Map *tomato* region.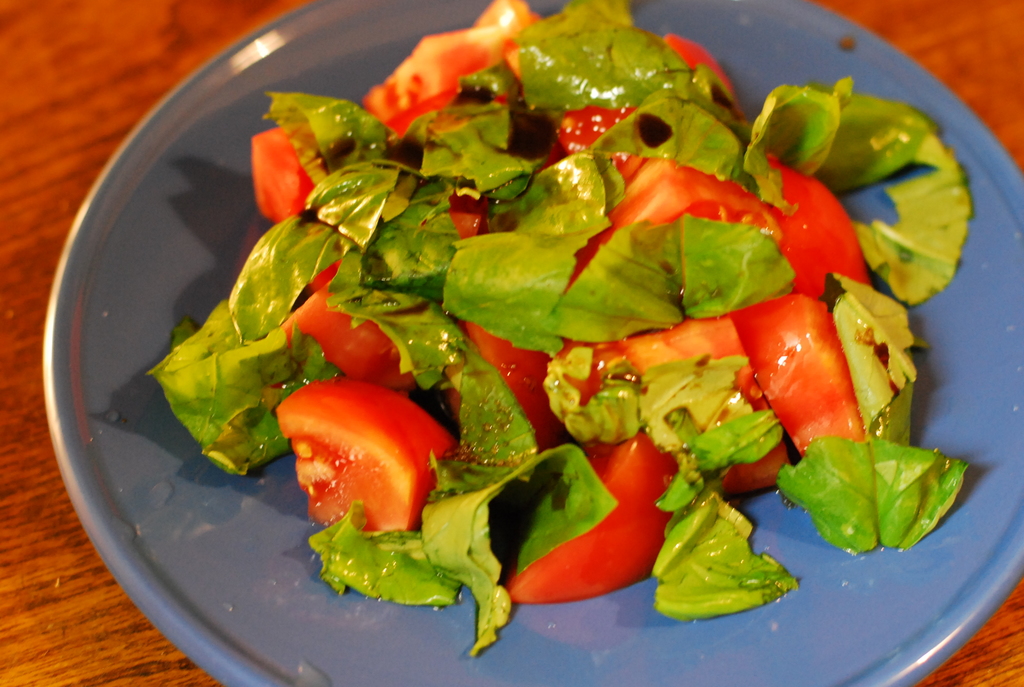
Mapped to (248, 124, 315, 229).
